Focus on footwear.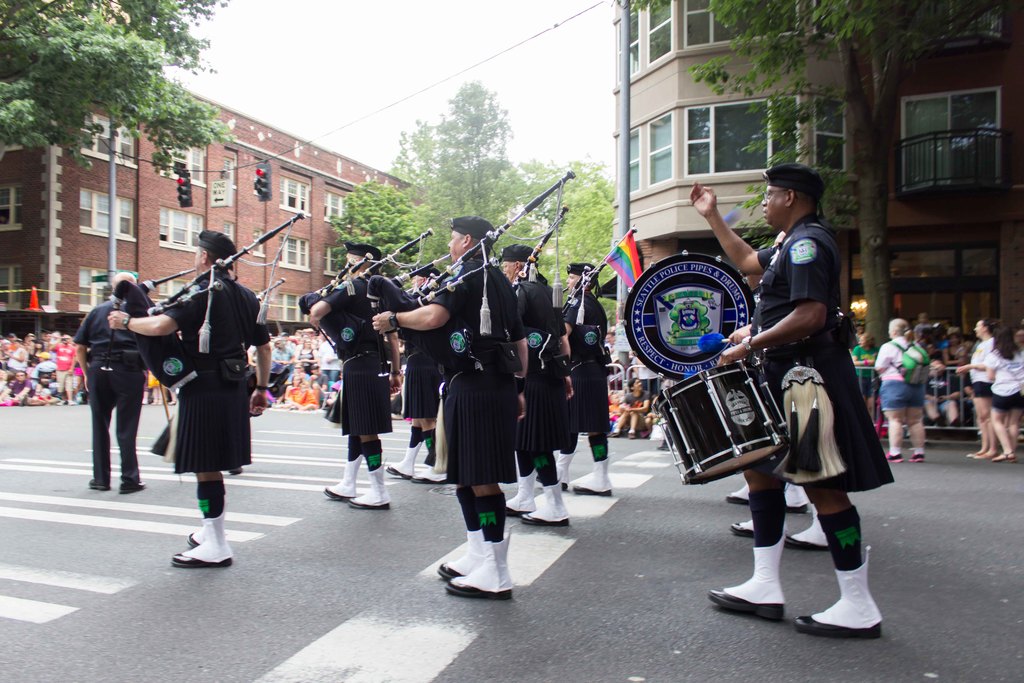
Focused at (left=910, top=454, right=926, bottom=461).
